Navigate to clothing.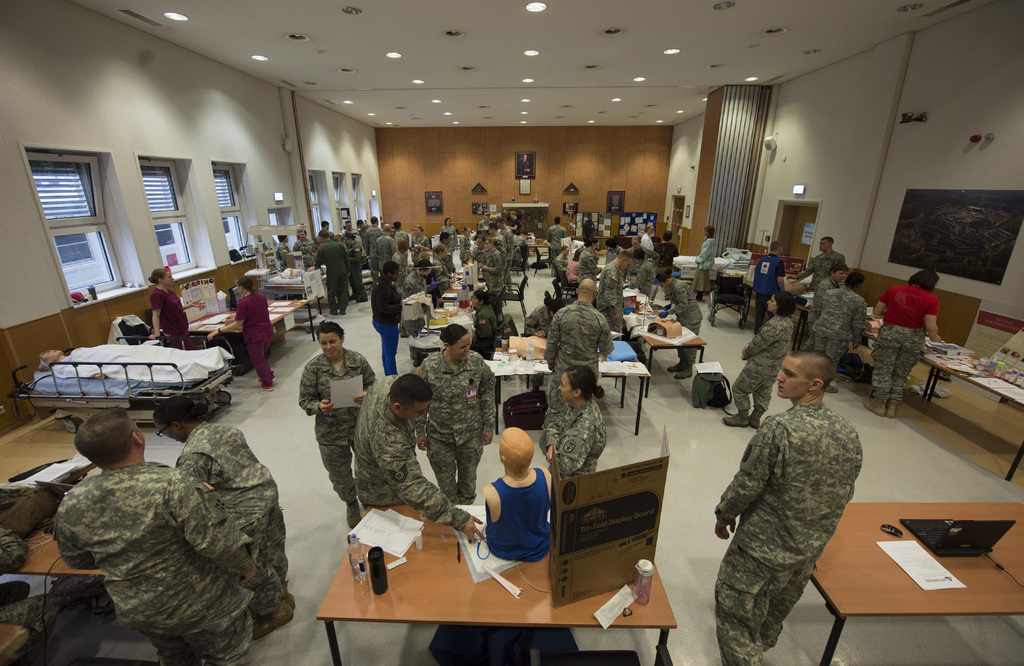
Navigation target: [x1=371, y1=234, x2=397, y2=272].
